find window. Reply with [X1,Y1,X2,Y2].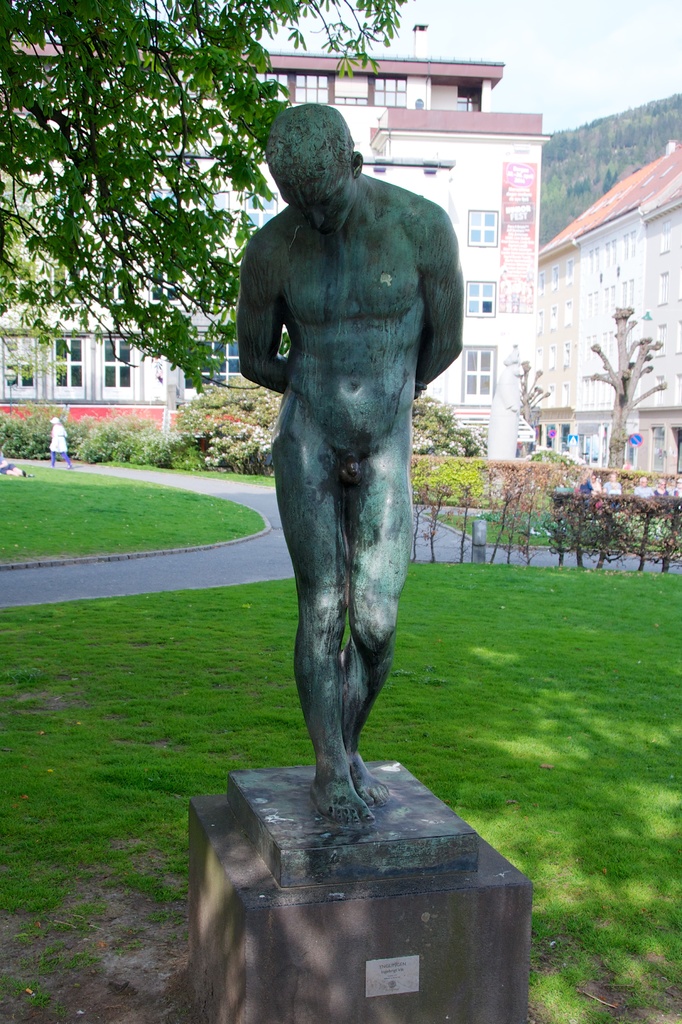
[141,182,186,242].
